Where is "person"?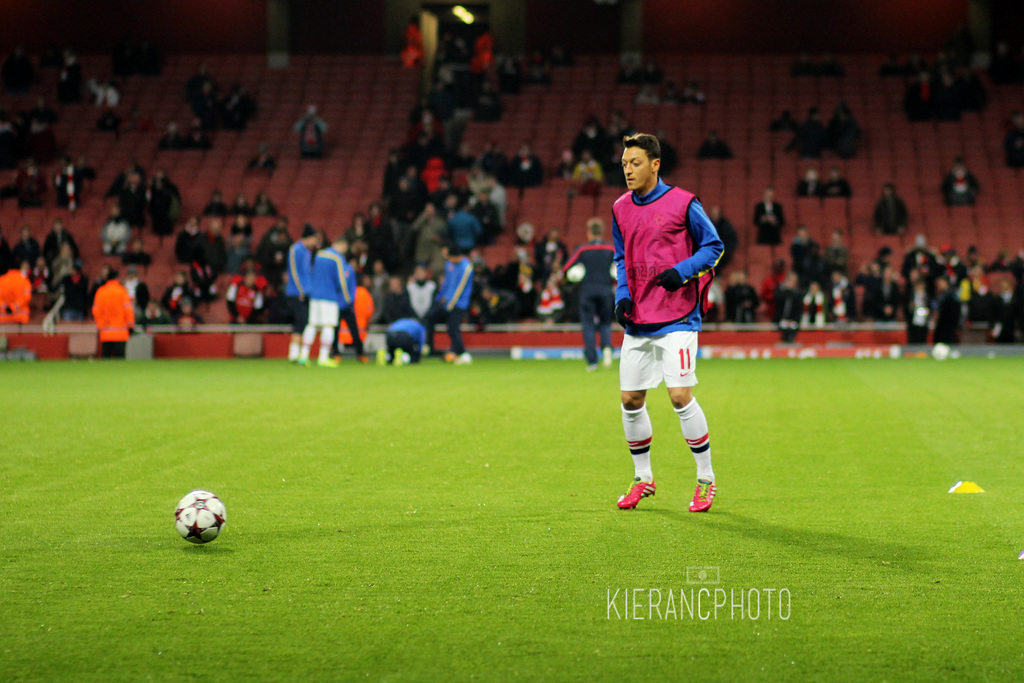
{"left": 381, "top": 270, "right": 414, "bottom": 318}.
